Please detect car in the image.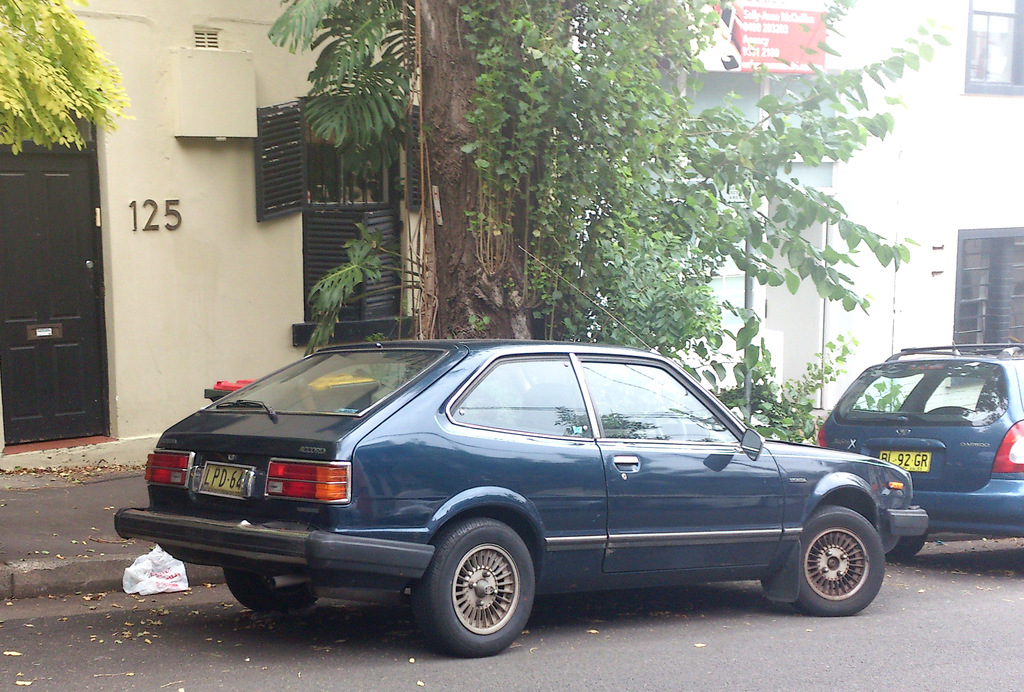
bbox=[111, 338, 930, 658].
